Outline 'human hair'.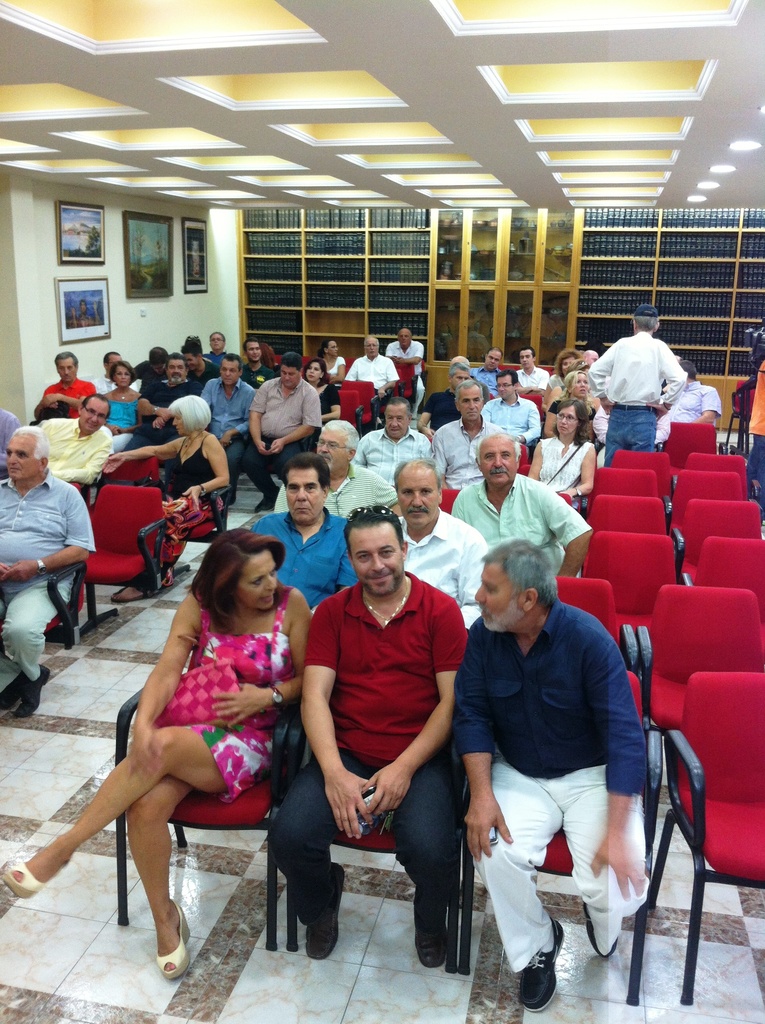
Outline: [left=209, top=330, right=226, bottom=348].
